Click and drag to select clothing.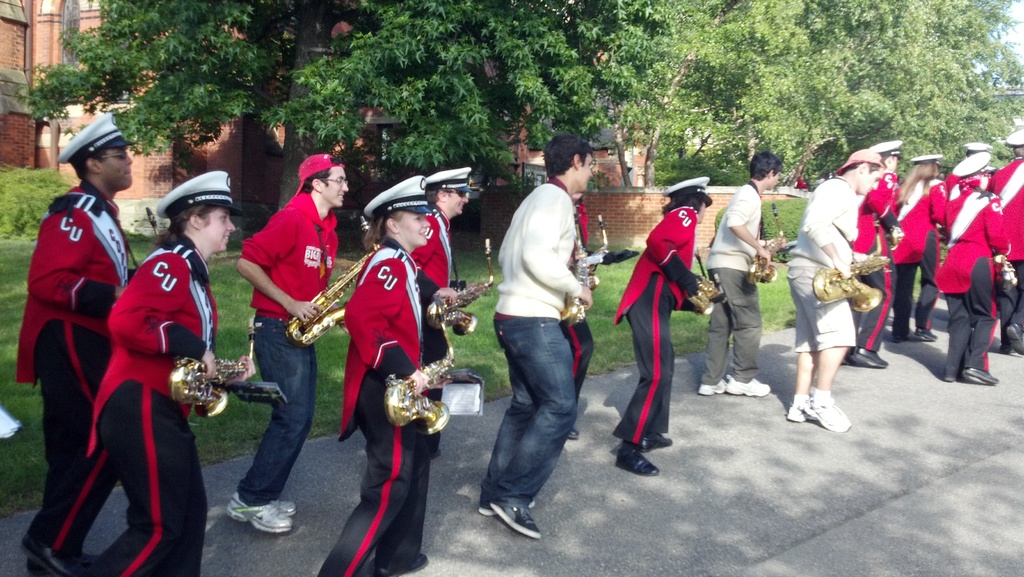
Selection: {"left": 700, "top": 272, "right": 757, "bottom": 386}.
